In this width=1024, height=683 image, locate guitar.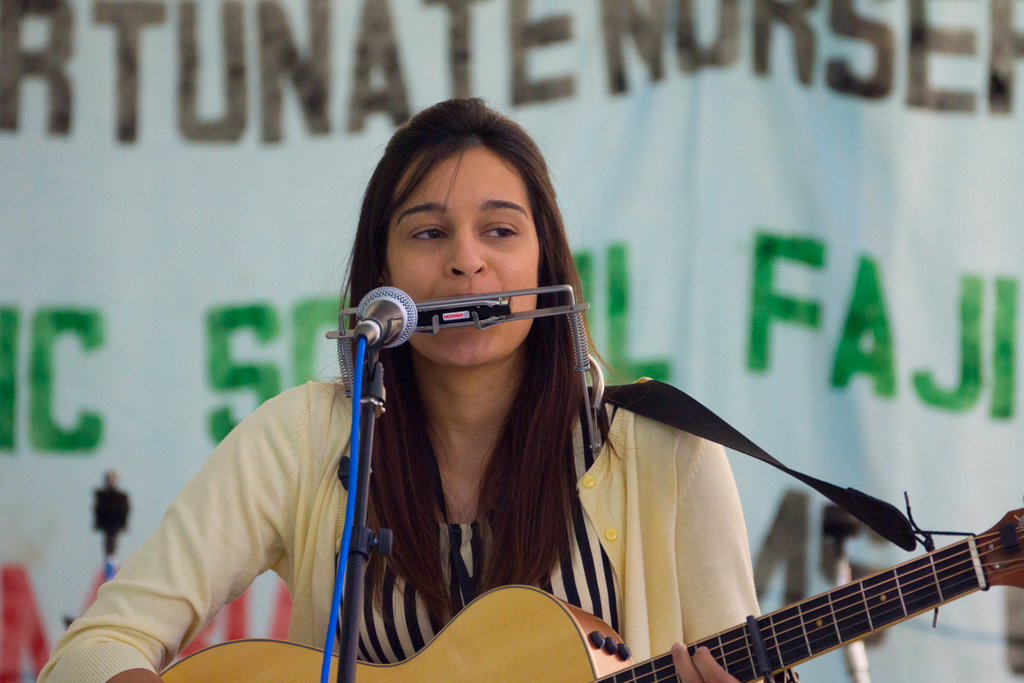
Bounding box: [152,506,1023,682].
